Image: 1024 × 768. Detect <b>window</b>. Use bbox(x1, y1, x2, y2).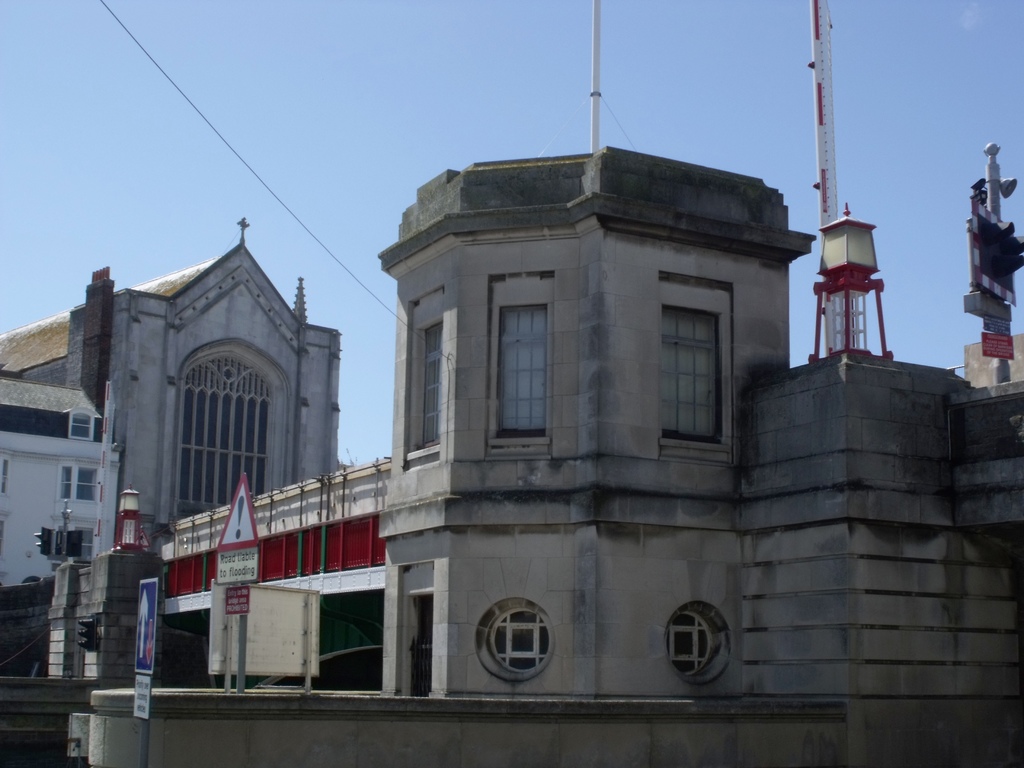
bbox(49, 460, 96, 513).
